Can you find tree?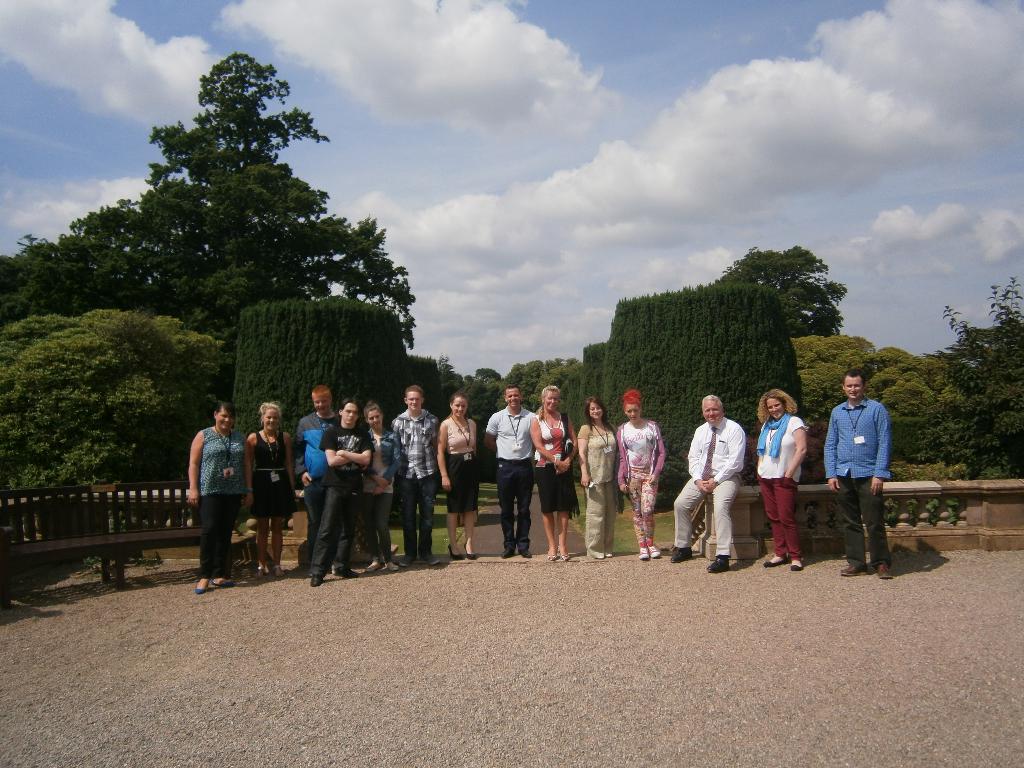
Yes, bounding box: x1=0, y1=164, x2=424, y2=383.
